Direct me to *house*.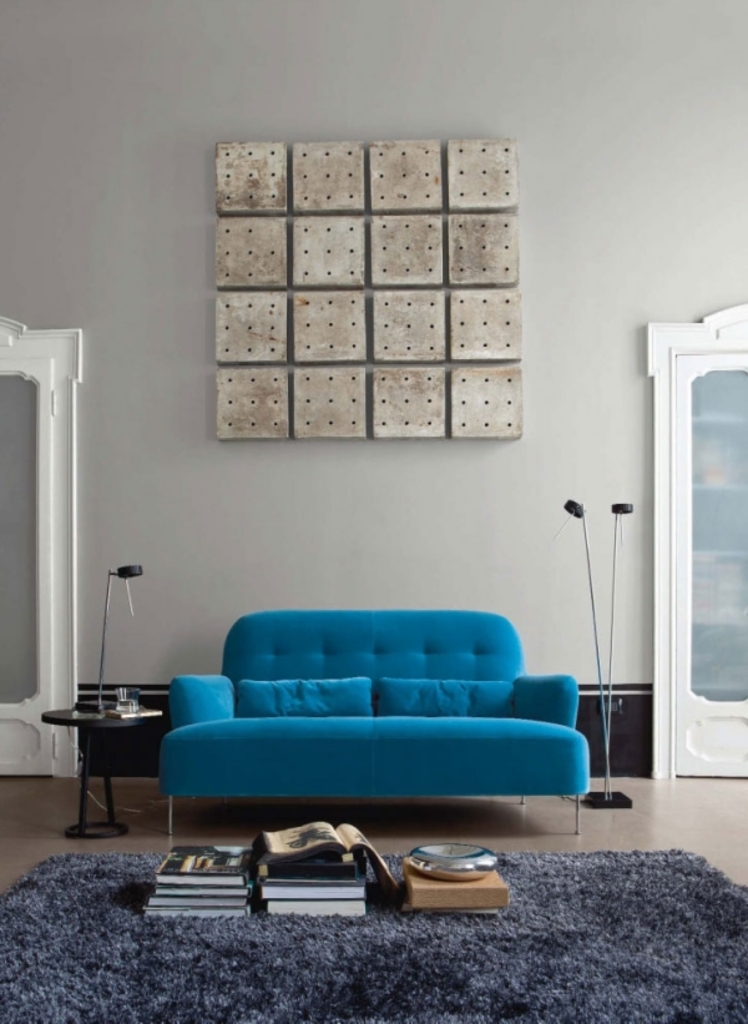
Direction: l=0, t=0, r=747, b=1023.
